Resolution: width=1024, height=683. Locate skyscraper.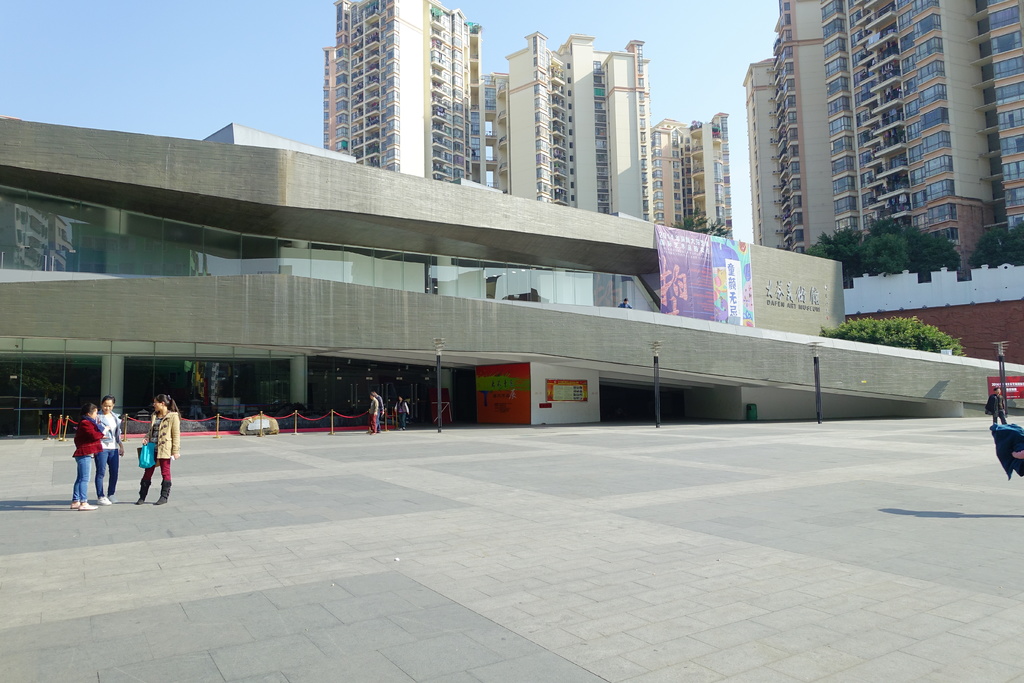
l=482, t=35, r=621, b=220.
